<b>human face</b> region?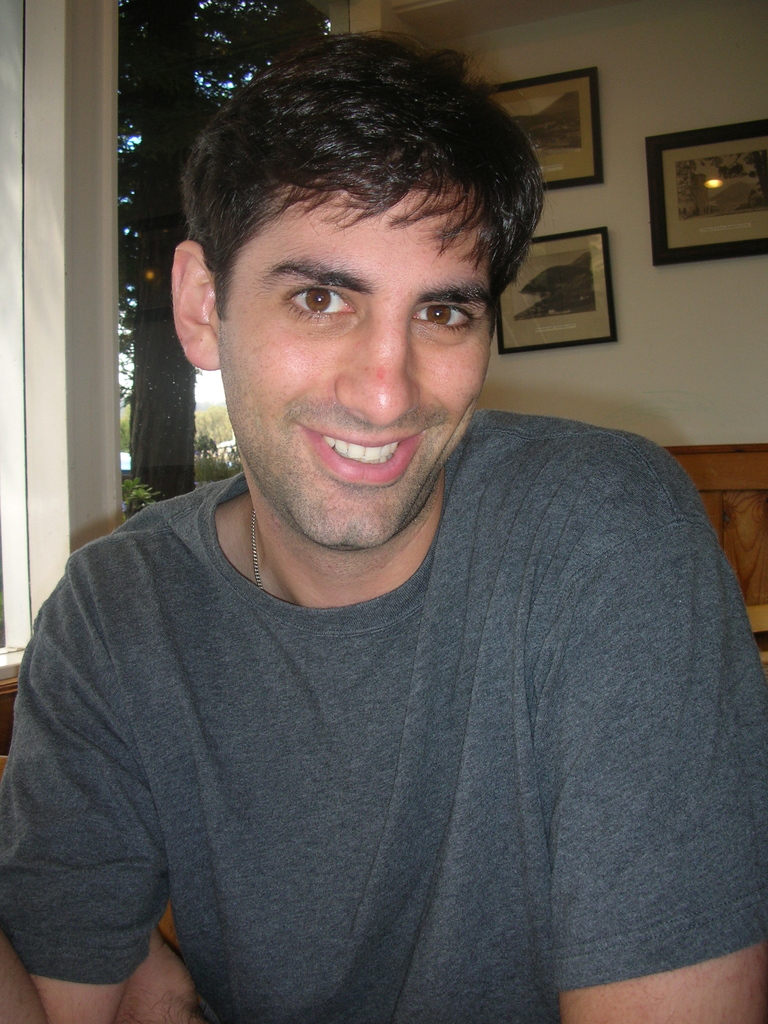
222,205,486,527
